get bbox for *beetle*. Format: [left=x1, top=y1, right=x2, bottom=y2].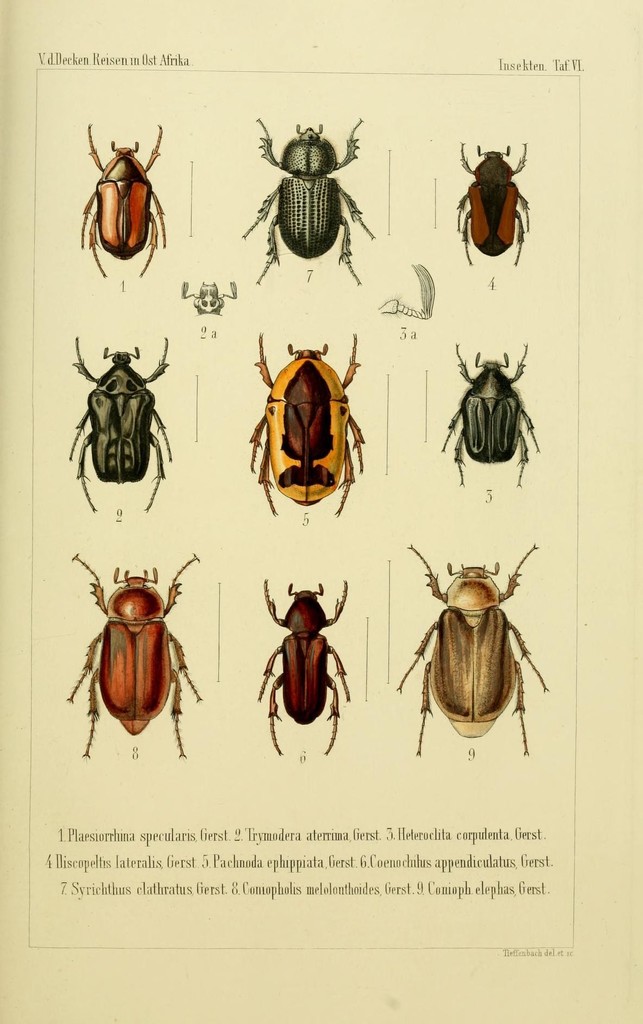
[left=90, top=132, right=174, bottom=283].
